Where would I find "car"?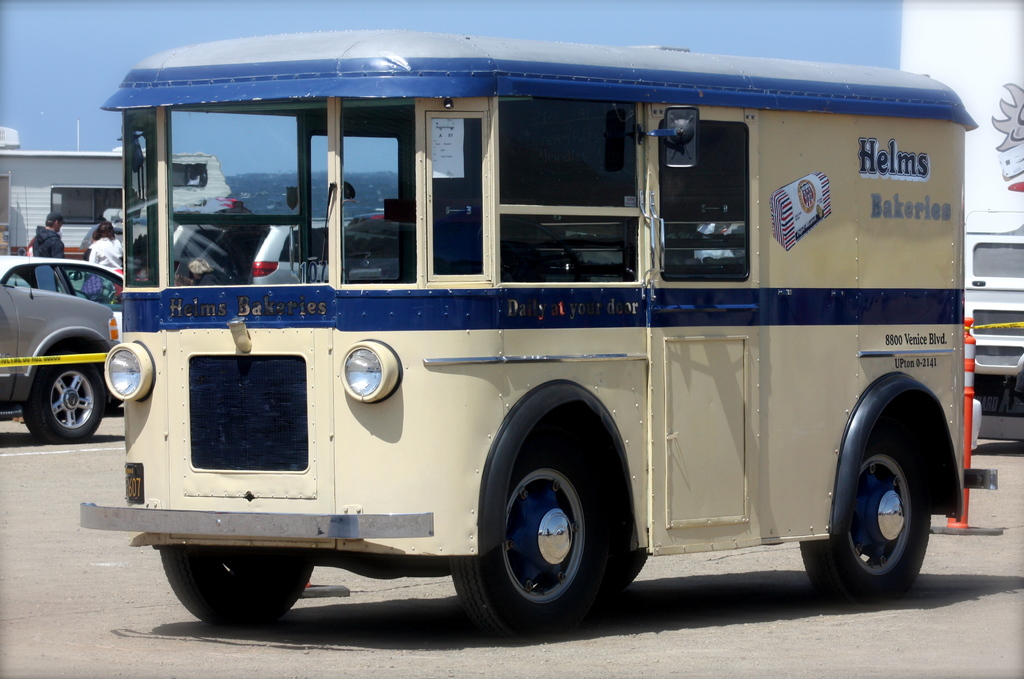
At 0,256,129,443.
